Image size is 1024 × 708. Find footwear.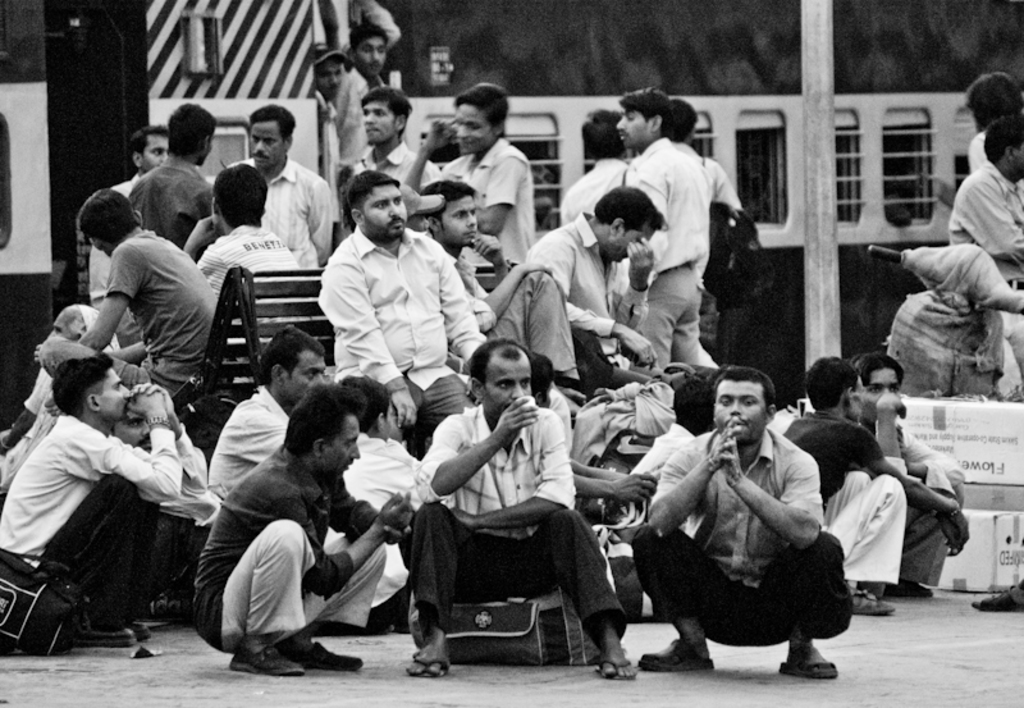
220/652/301/679.
